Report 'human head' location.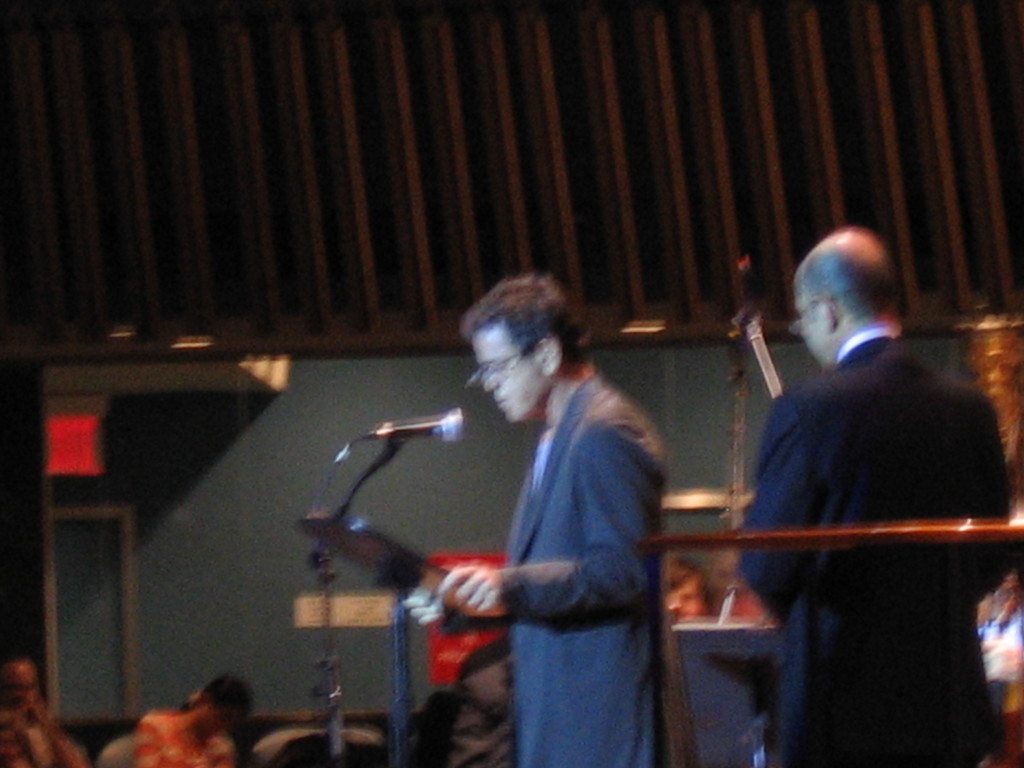
Report: 786 225 890 360.
